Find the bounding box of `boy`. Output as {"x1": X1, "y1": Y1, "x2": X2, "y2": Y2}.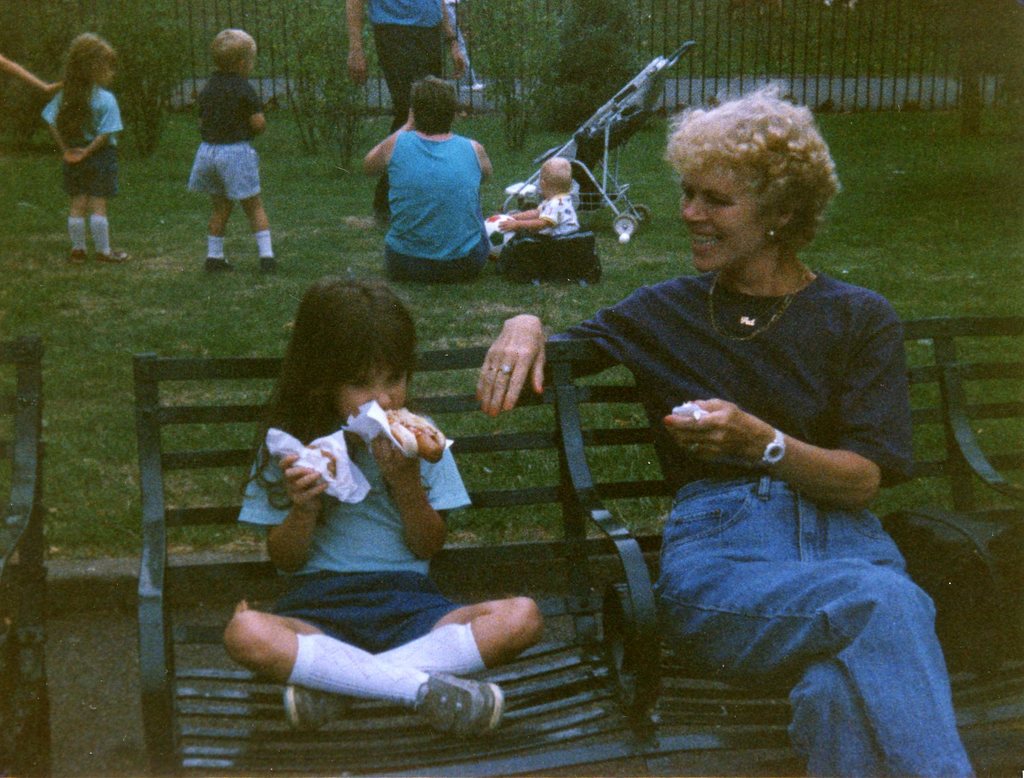
{"x1": 176, "y1": 21, "x2": 287, "y2": 275}.
